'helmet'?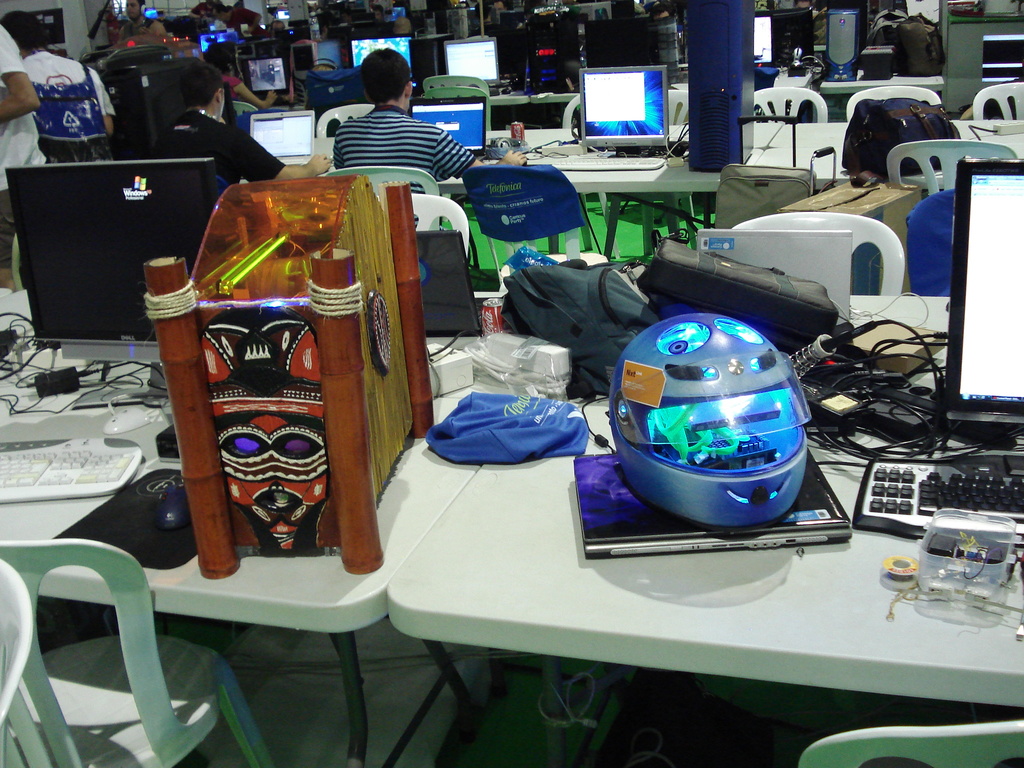
(604,323,825,532)
